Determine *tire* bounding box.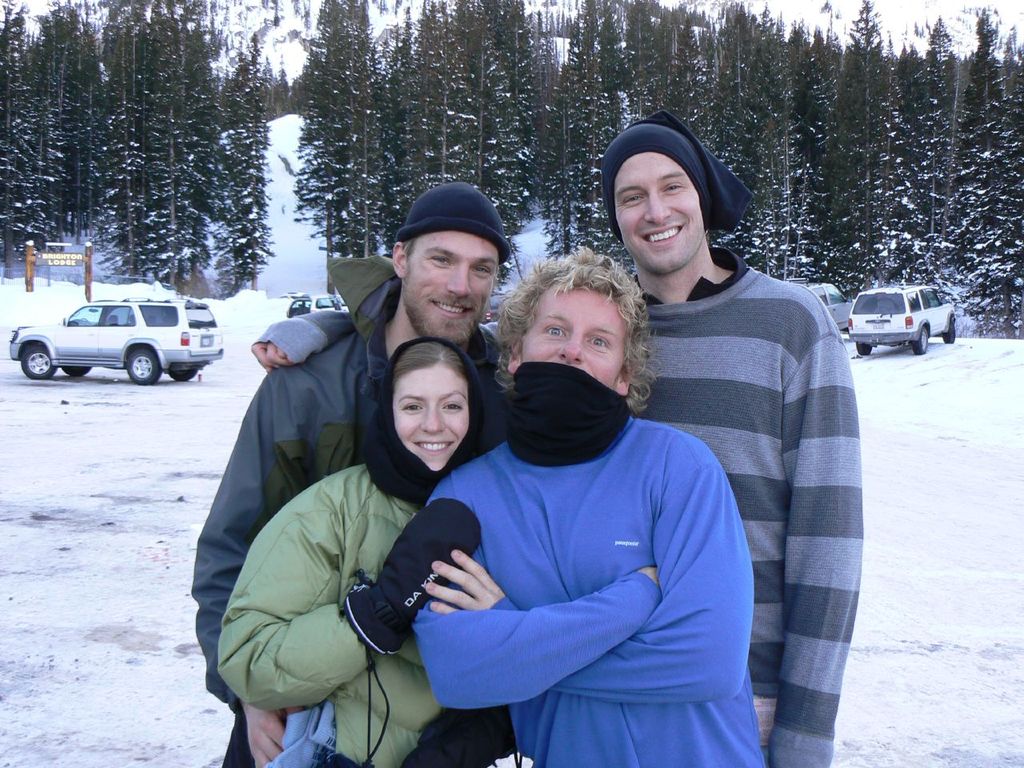
Determined: rect(18, 338, 58, 376).
